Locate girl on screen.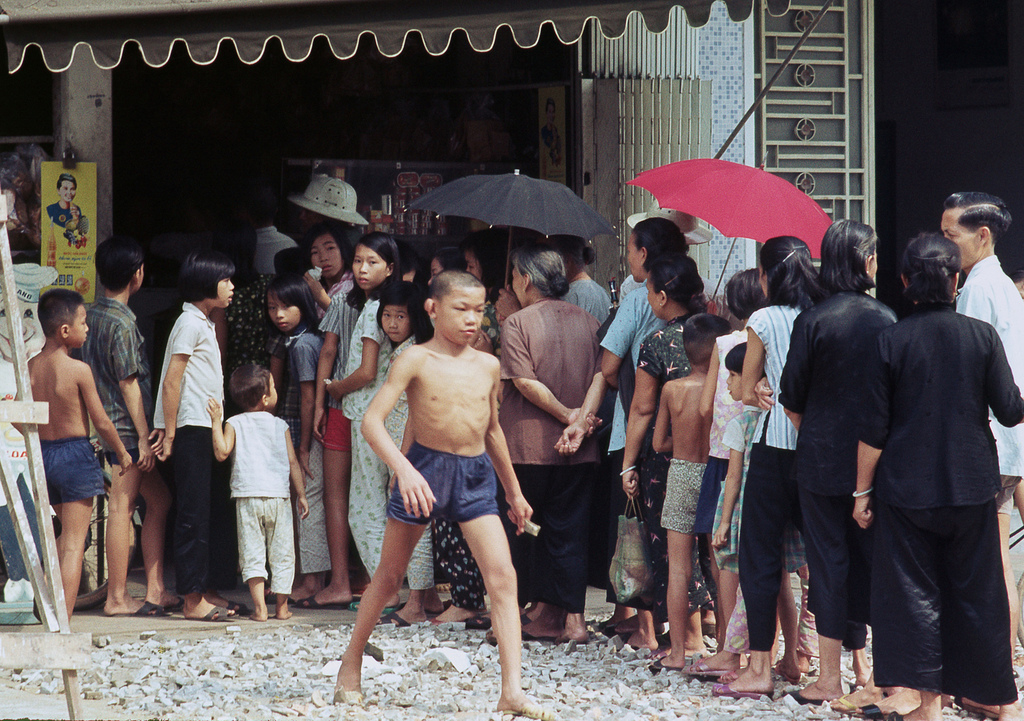
On screen at <bbox>268, 275, 333, 602</bbox>.
